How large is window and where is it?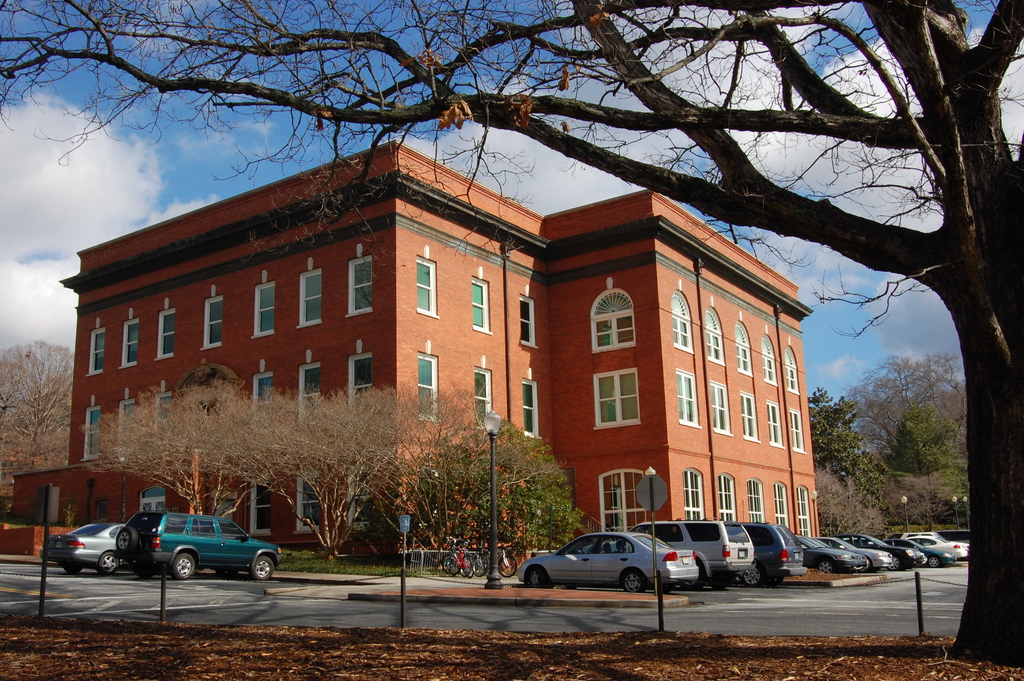
Bounding box: [675, 368, 696, 427].
